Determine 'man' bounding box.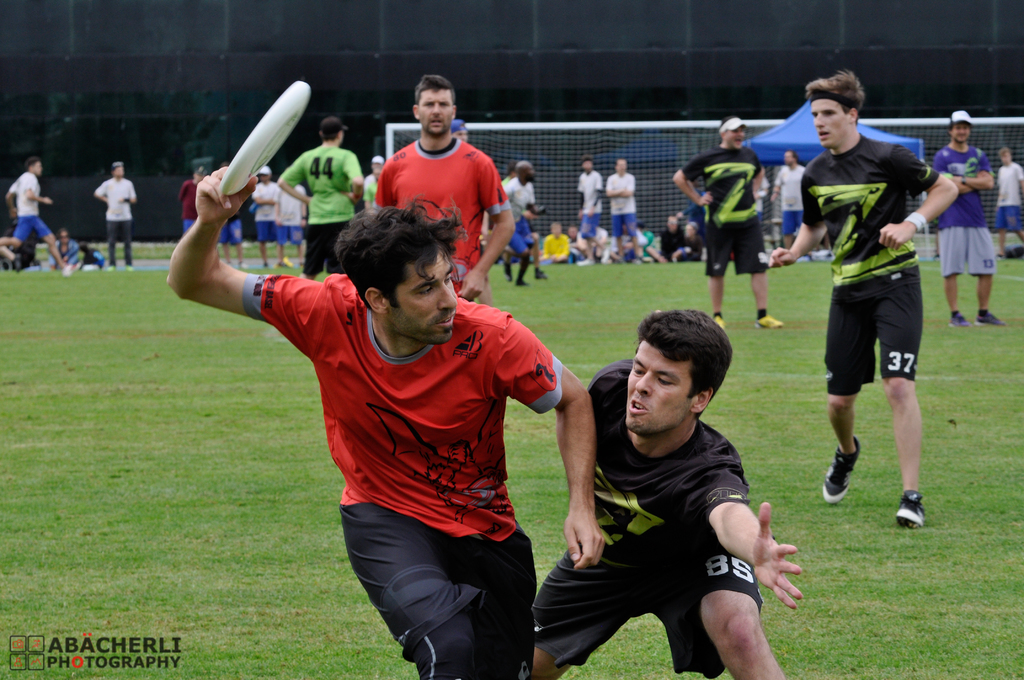
Determined: bbox=[551, 298, 815, 672].
